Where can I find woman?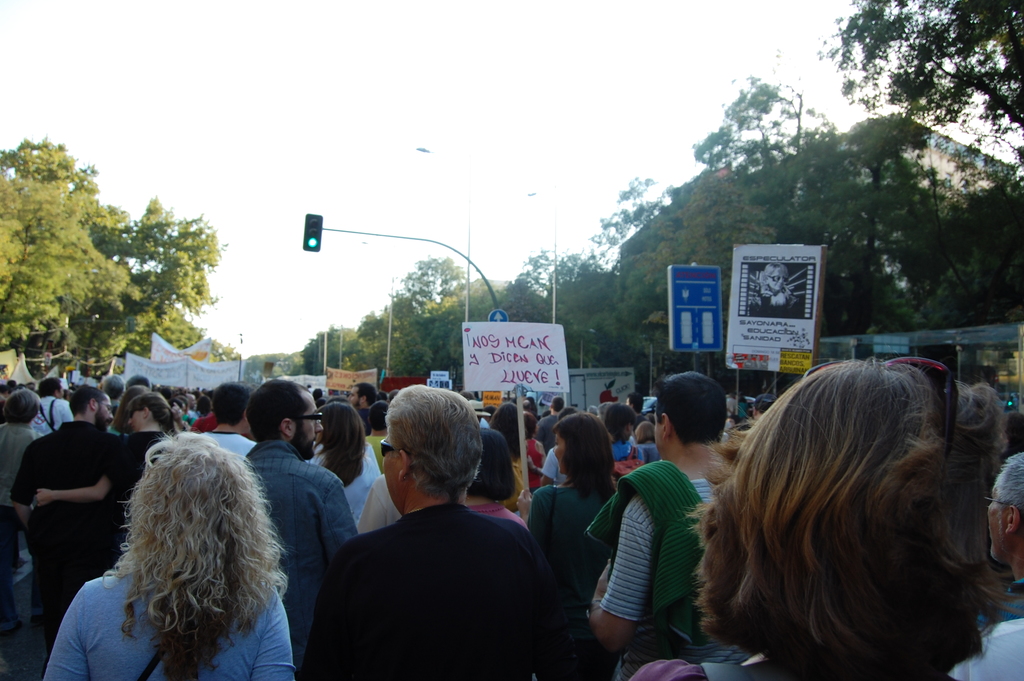
You can find it at 628,356,1009,680.
